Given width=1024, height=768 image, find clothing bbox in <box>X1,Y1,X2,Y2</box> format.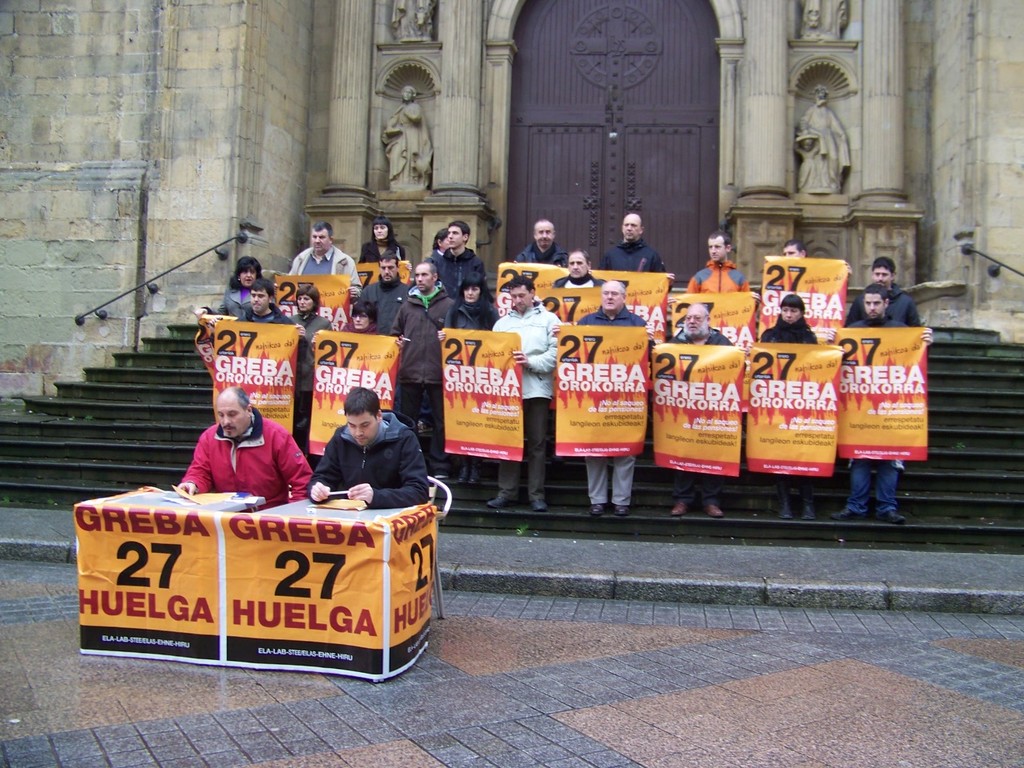
<box>512,242,570,274</box>.
